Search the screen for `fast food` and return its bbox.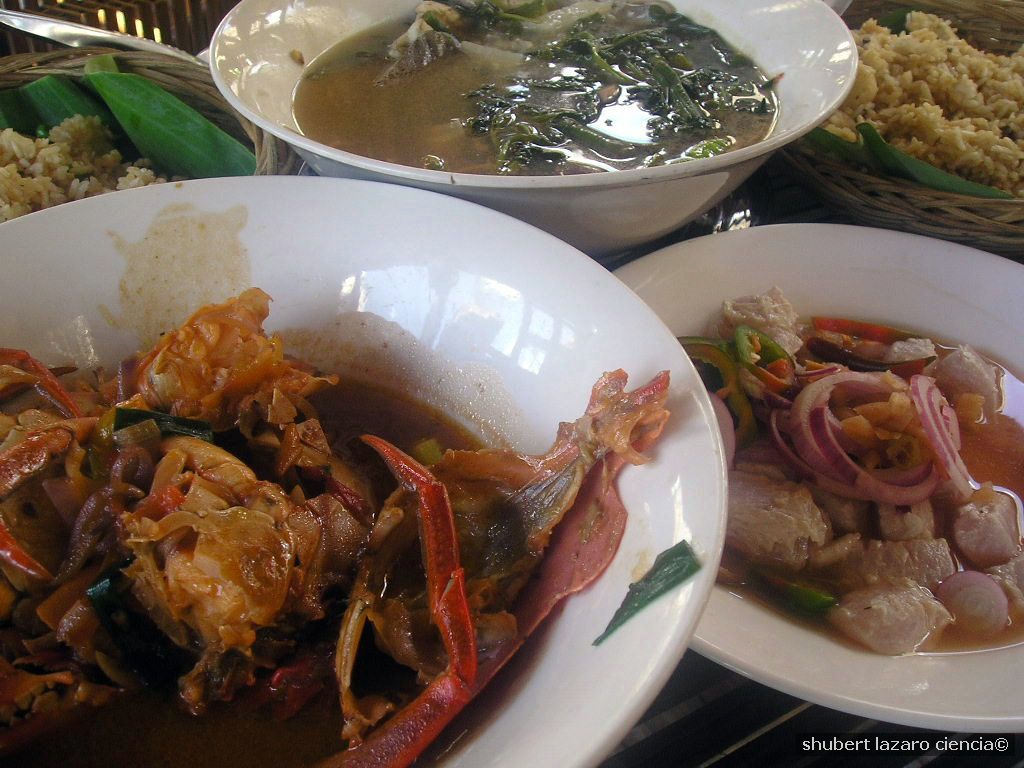
Found: {"left": 288, "top": 0, "right": 775, "bottom": 171}.
